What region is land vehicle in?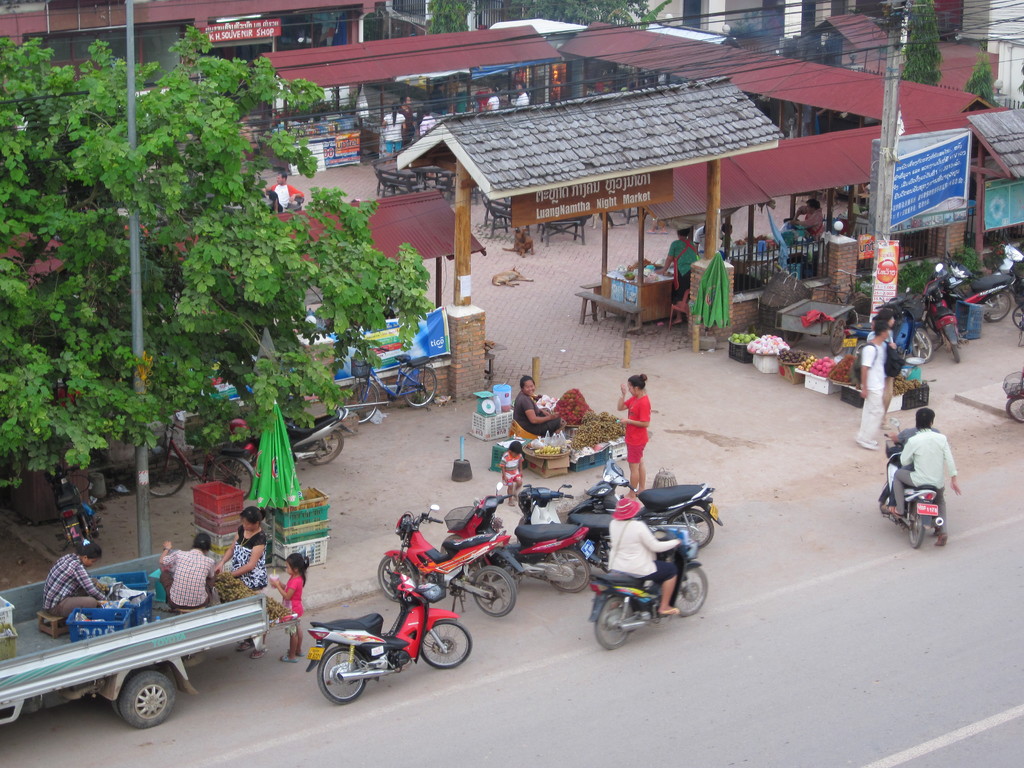
bbox=(287, 399, 354, 467).
